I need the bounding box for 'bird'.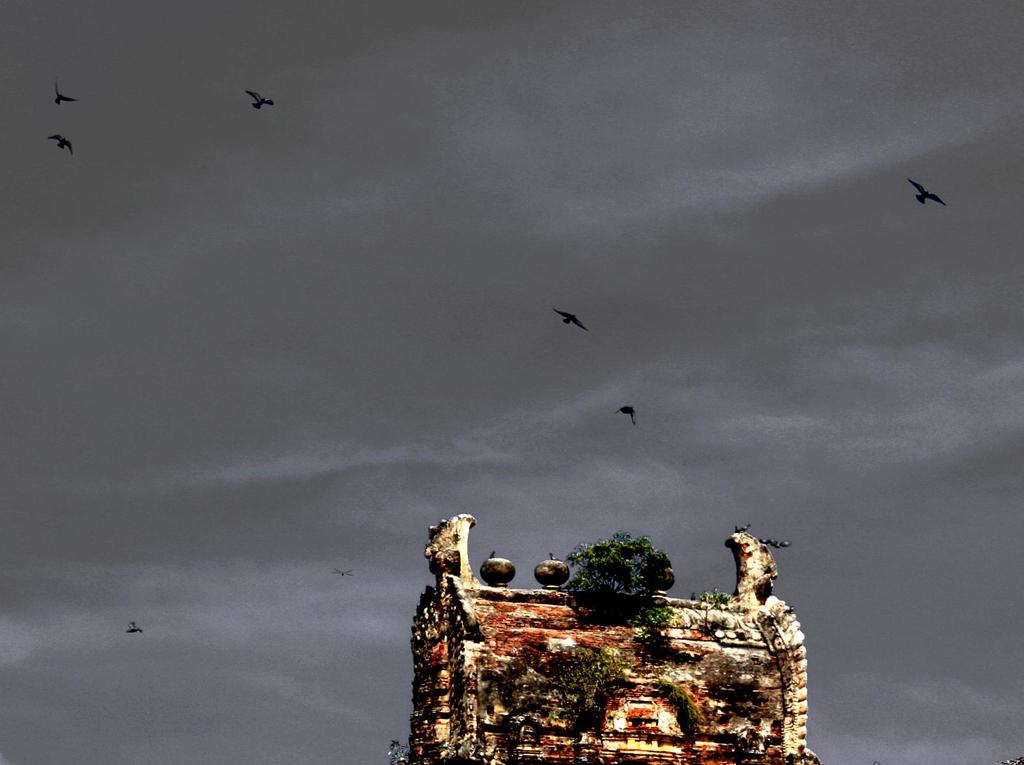
Here it is: x1=549 y1=552 x2=558 y2=560.
